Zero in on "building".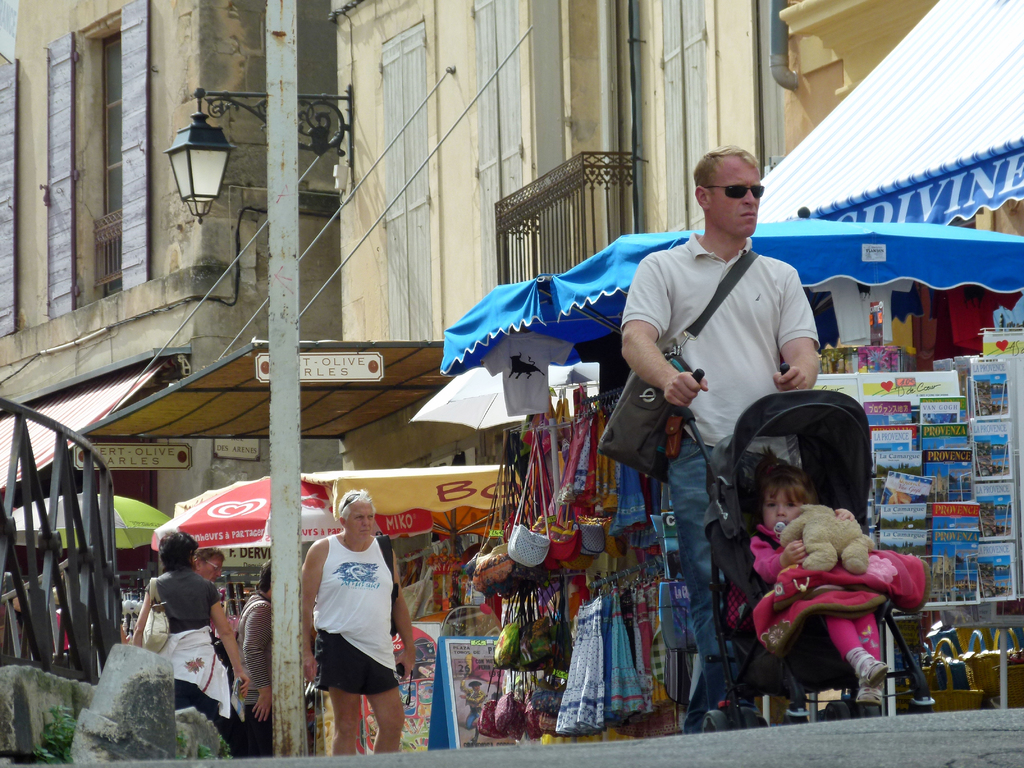
Zeroed in: box(338, 0, 1023, 470).
